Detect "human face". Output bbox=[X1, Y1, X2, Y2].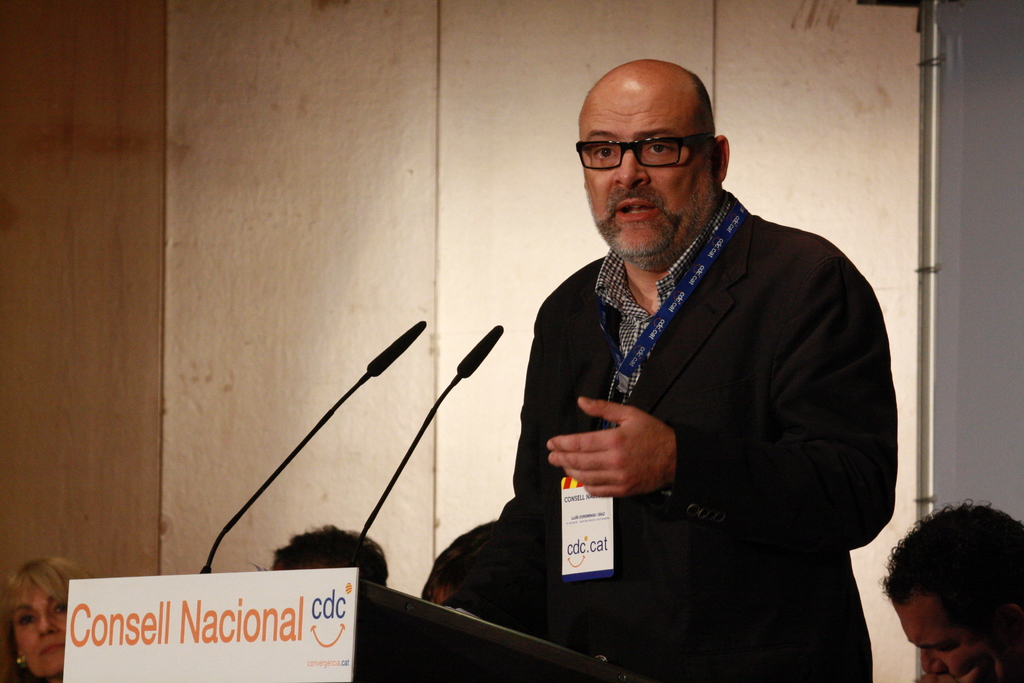
bbox=[9, 577, 67, 682].
